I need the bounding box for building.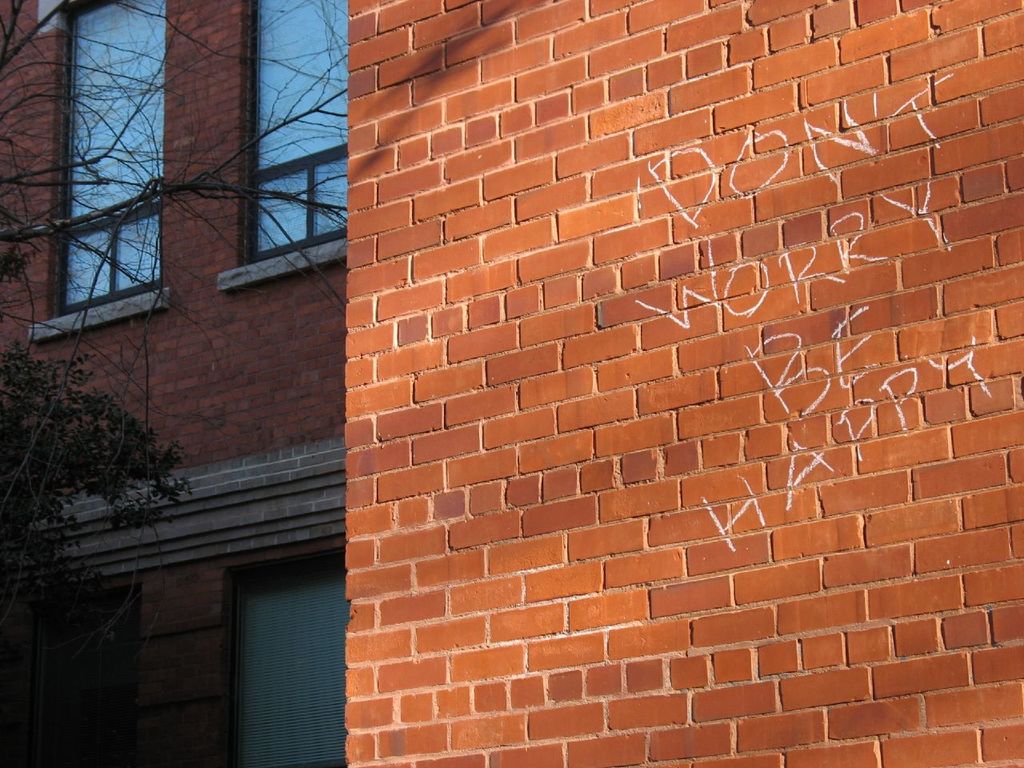
Here it is: detection(349, 0, 1023, 767).
